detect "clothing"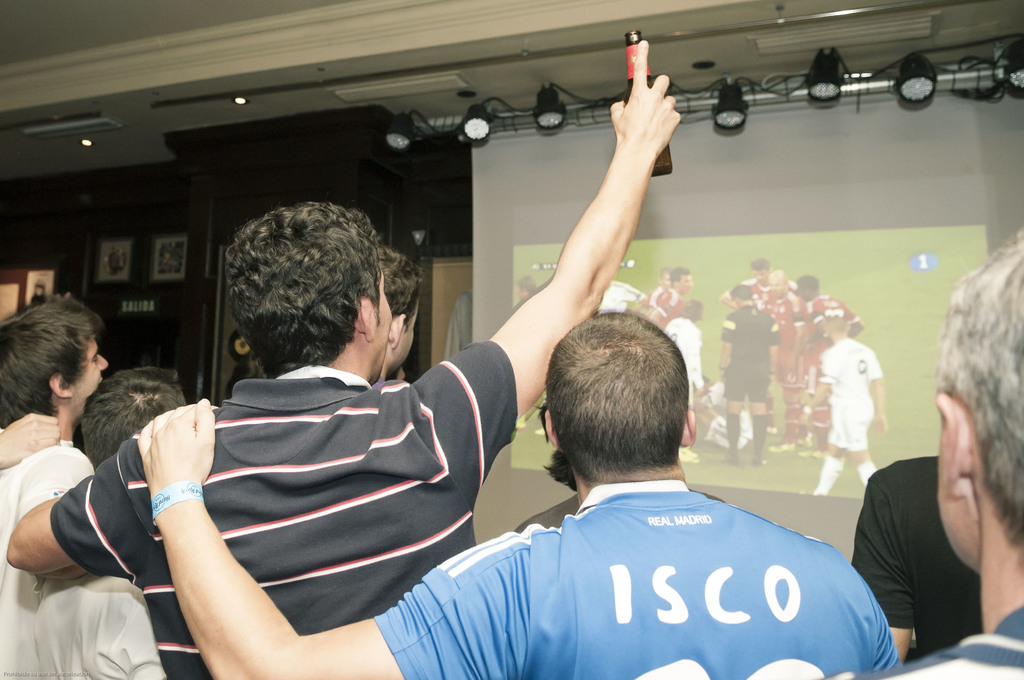
select_region(760, 289, 811, 398)
